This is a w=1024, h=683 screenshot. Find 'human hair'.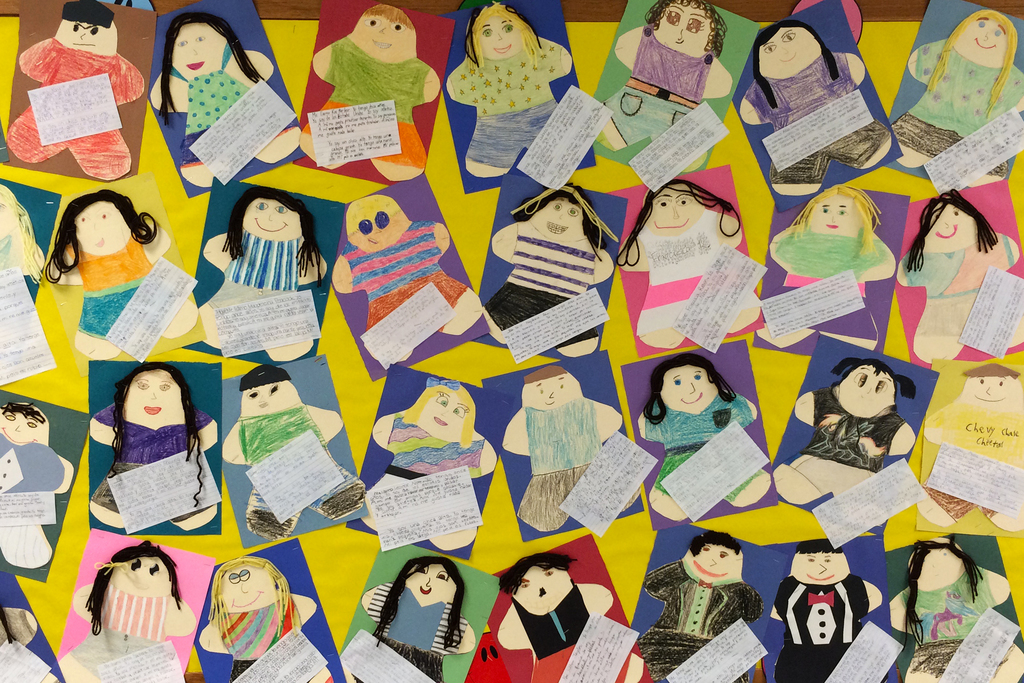
Bounding box: 370,554,467,655.
